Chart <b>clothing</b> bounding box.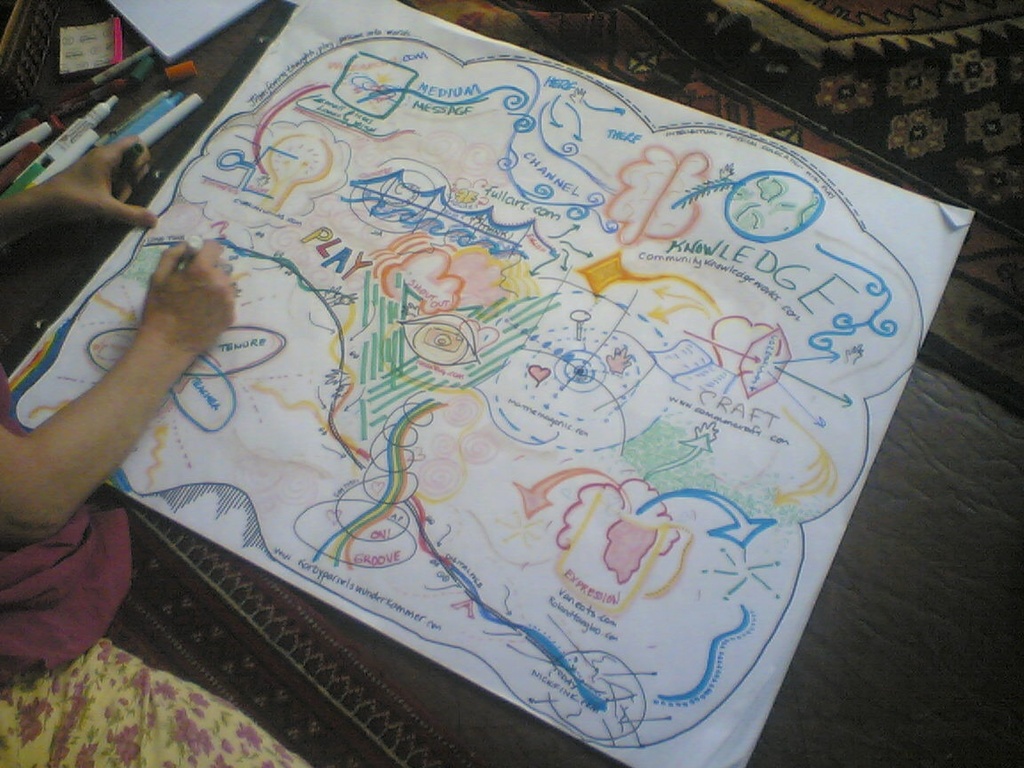
Charted: bbox=(0, 372, 316, 767).
